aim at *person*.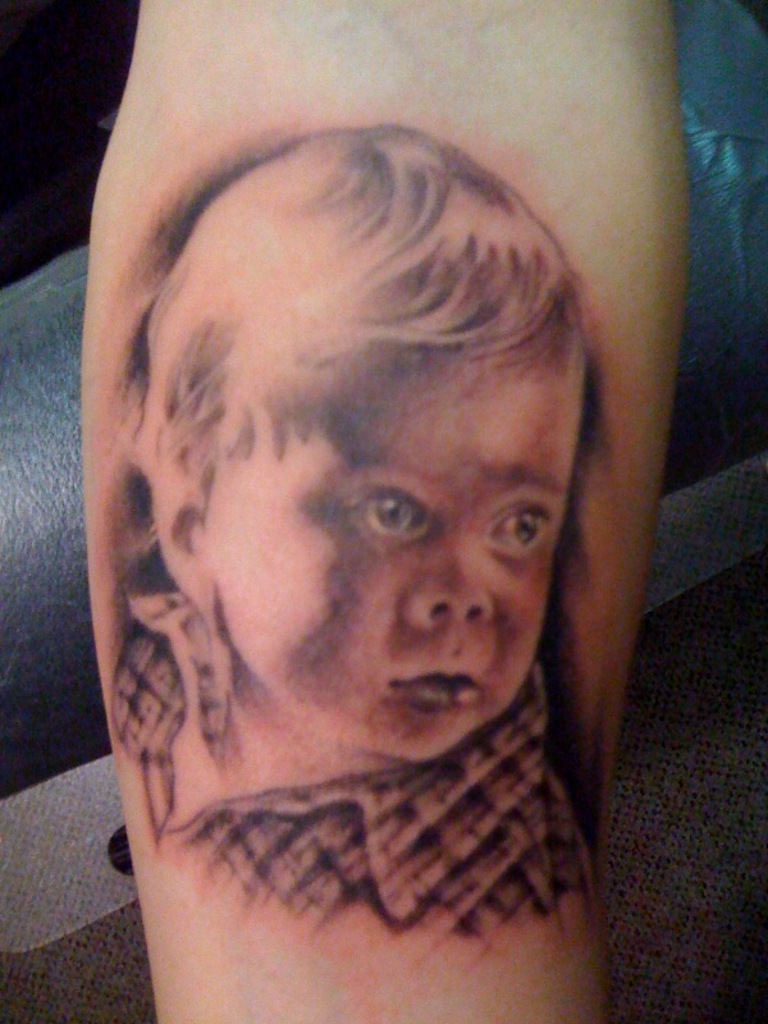
Aimed at 83 0 691 1023.
